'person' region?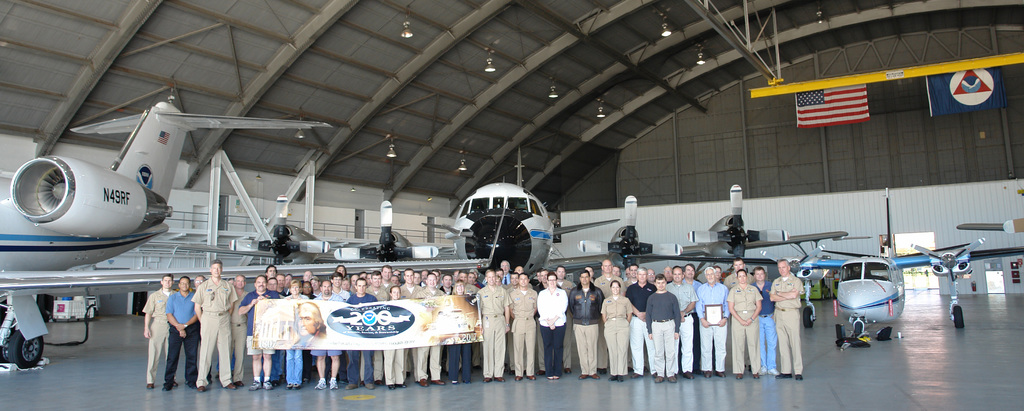
<box>725,266,765,375</box>
